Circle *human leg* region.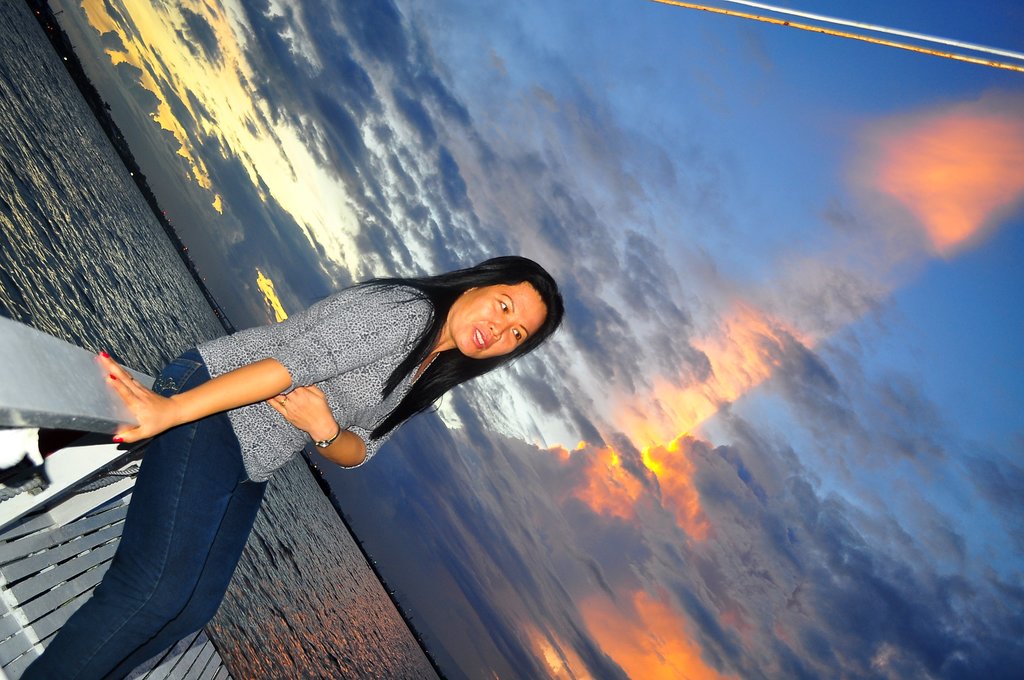
Region: bbox=(20, 345, 264, 679).
